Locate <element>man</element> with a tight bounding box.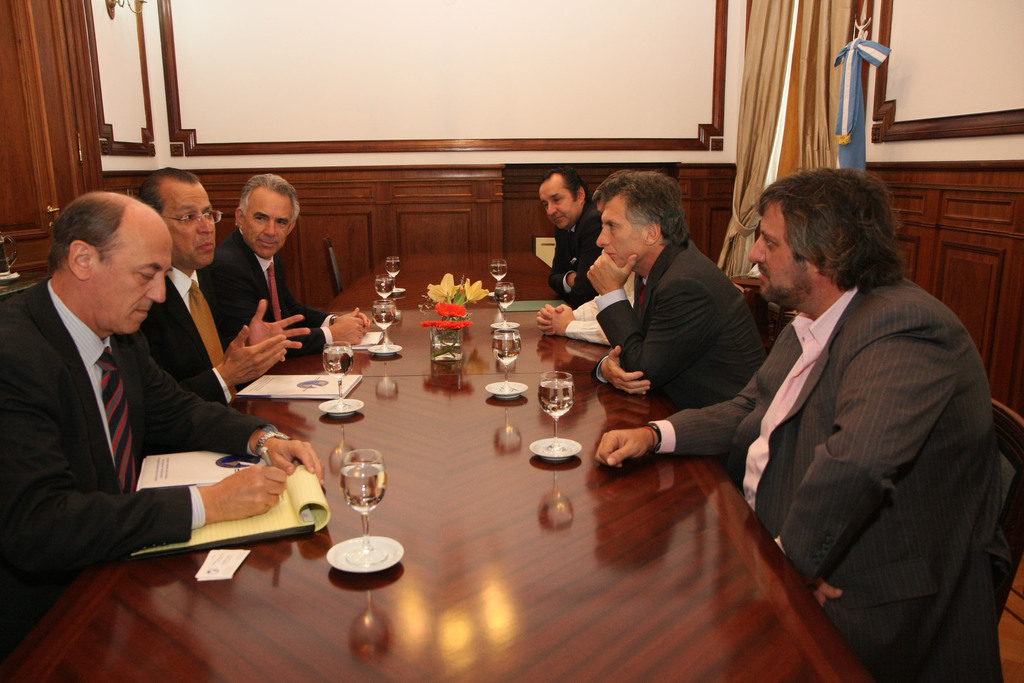
bbox=(586, 167, 769, 411).
